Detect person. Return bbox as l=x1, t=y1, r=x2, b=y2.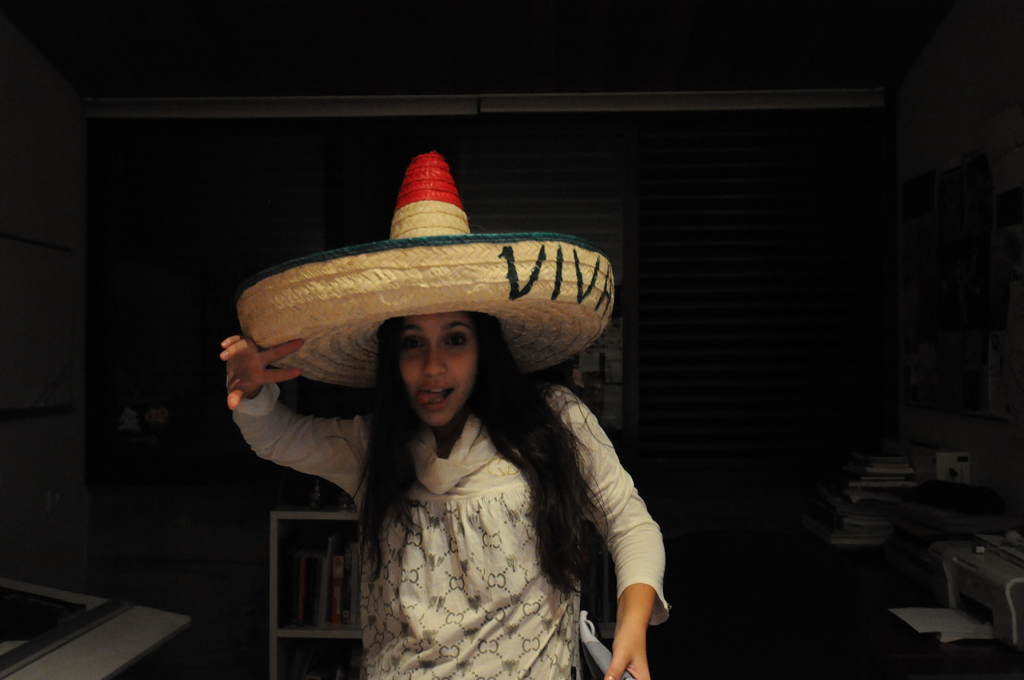
l=221, t=311, r=671, b=679.
